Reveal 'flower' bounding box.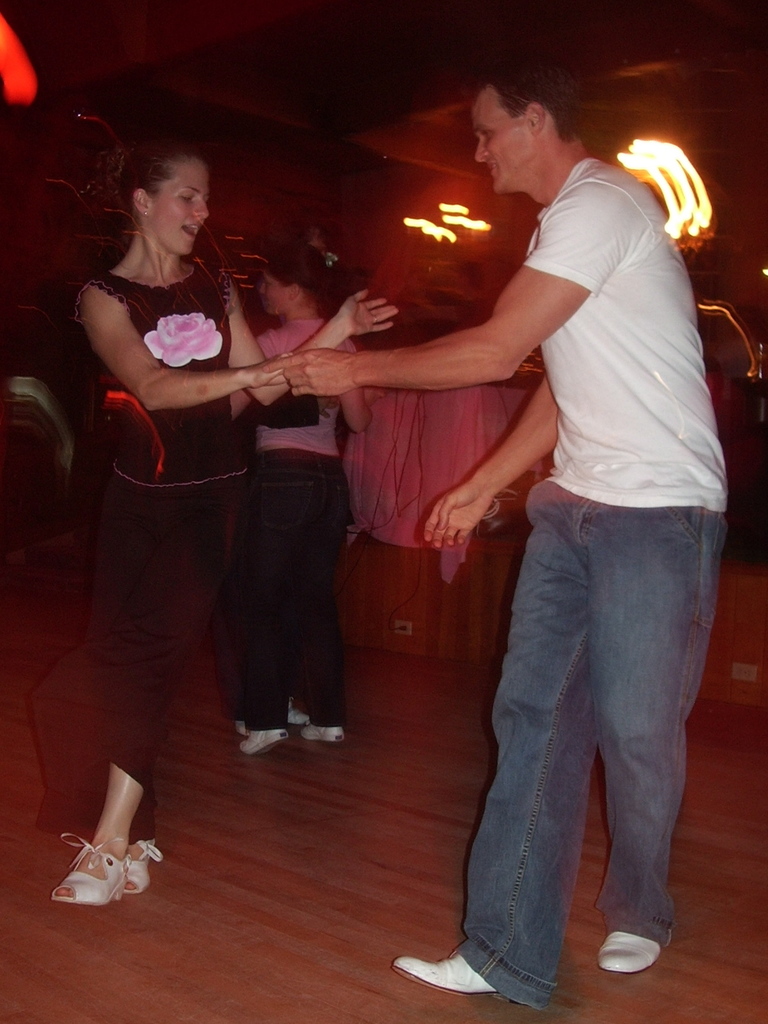
Revealed: [145,314,225,366].
